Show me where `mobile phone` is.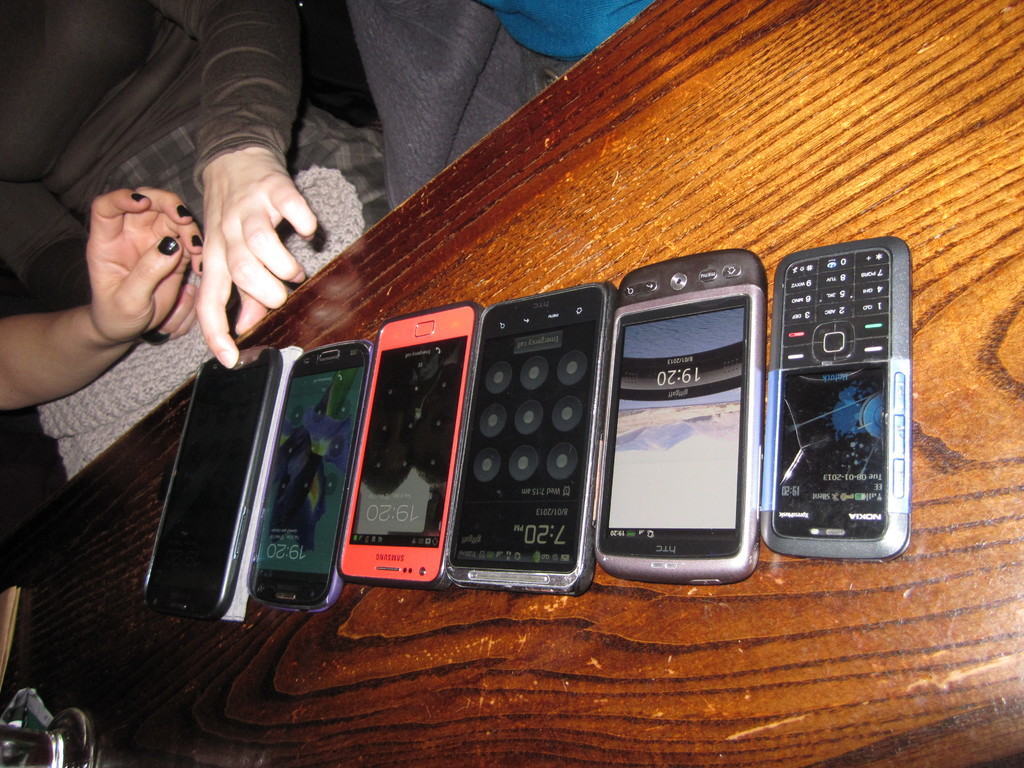
`mobile phone` is at [337,301,483,589].
